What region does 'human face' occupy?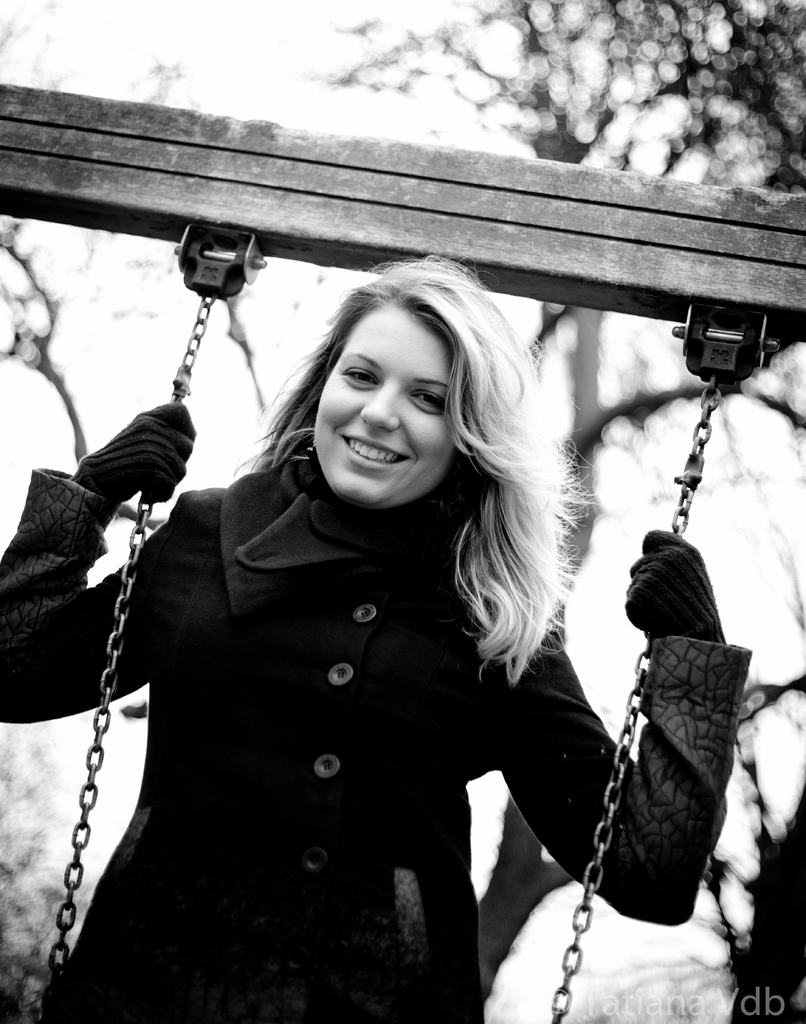
pyautogui.locateOnScreen(312, 304, 459, 509).
